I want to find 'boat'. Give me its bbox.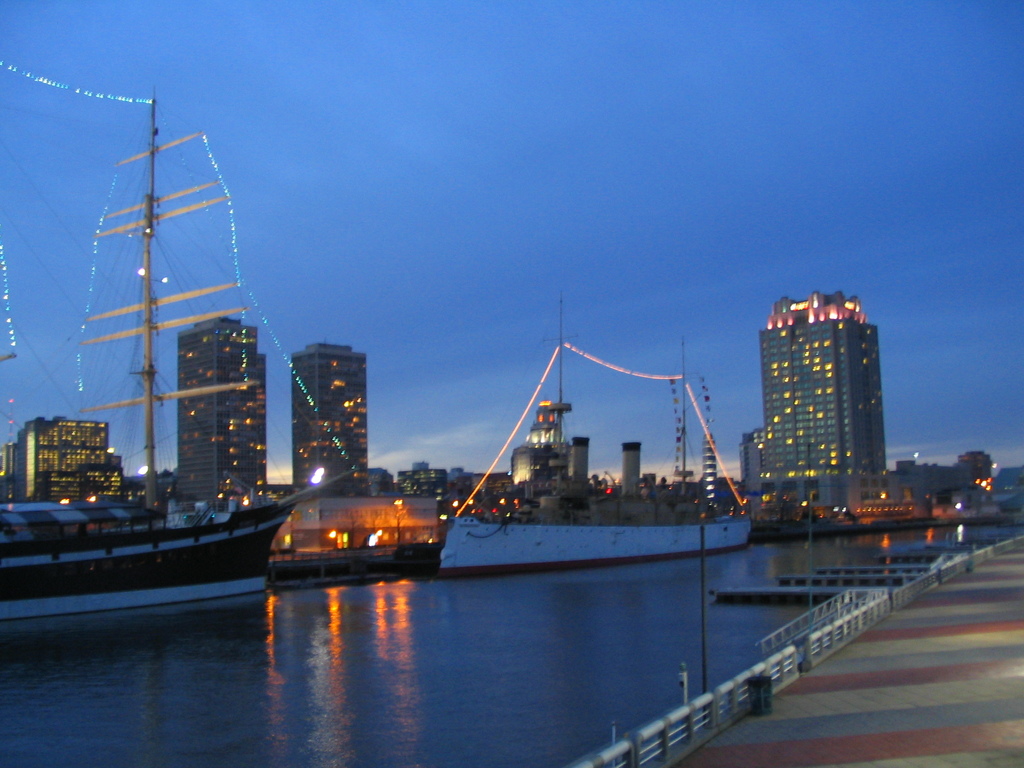
BBox(0, 86, 349, 619).
